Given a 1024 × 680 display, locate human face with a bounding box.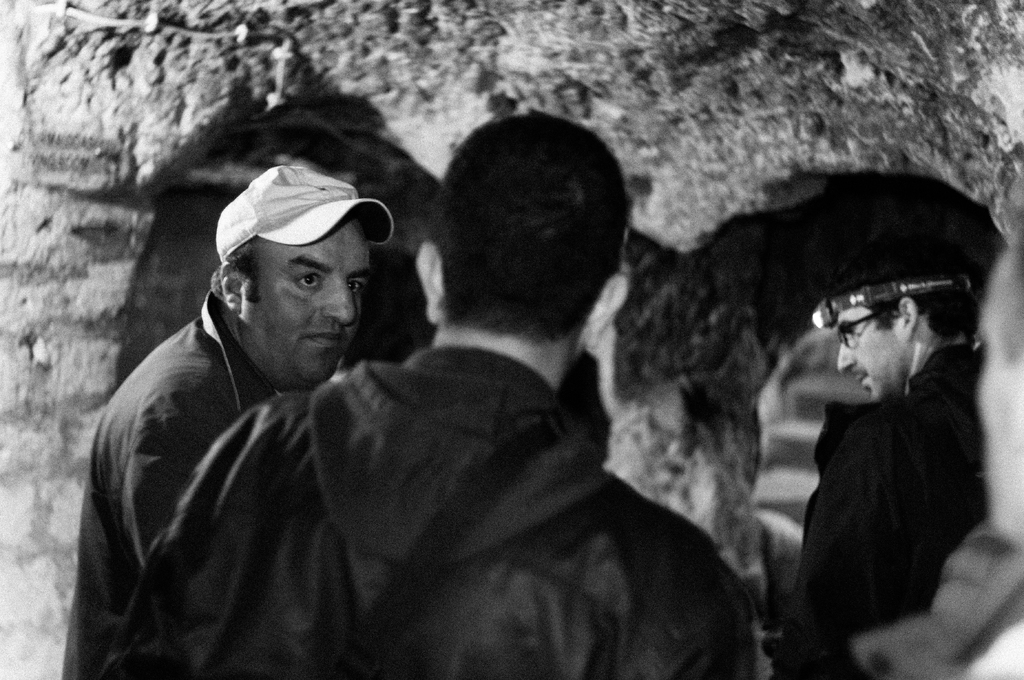
Located: 241:214:362:376.
